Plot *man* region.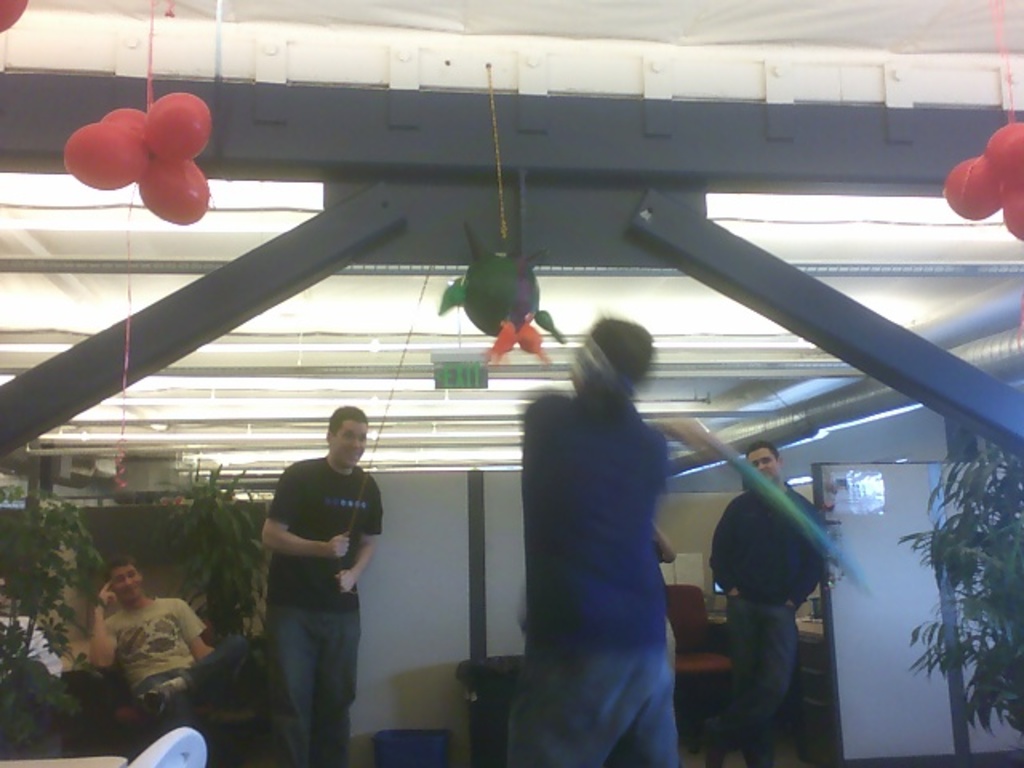
Plotted at box(509, 304, 693, 766).
